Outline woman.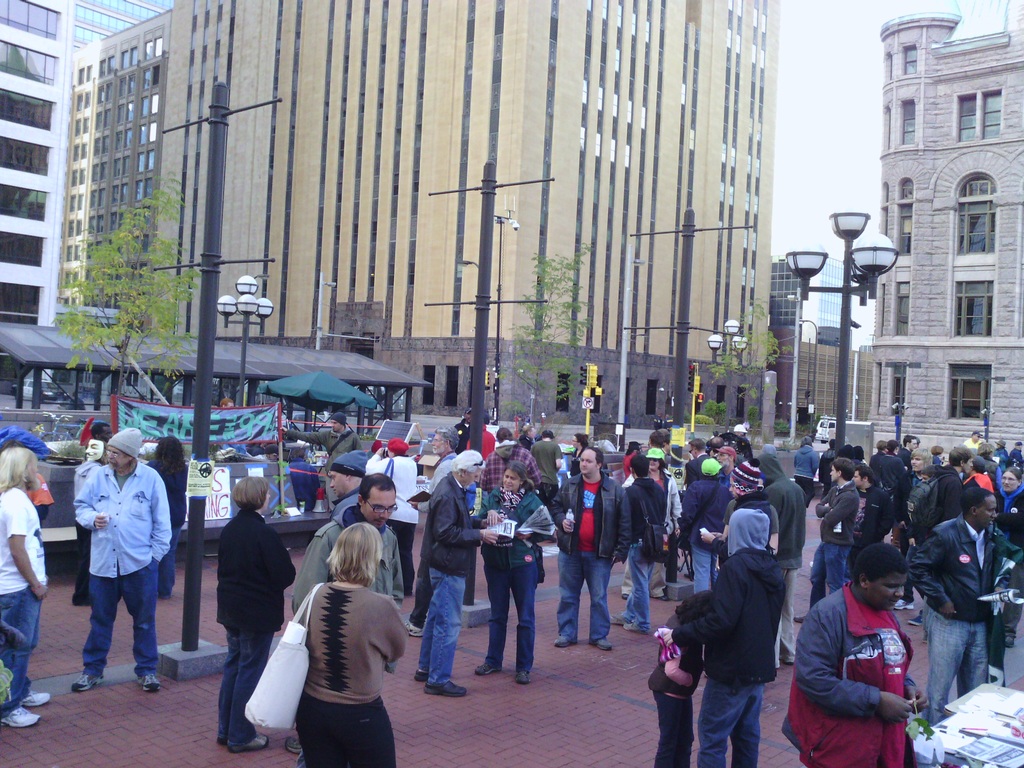
Outline: region(143, 436, 189, 600).
